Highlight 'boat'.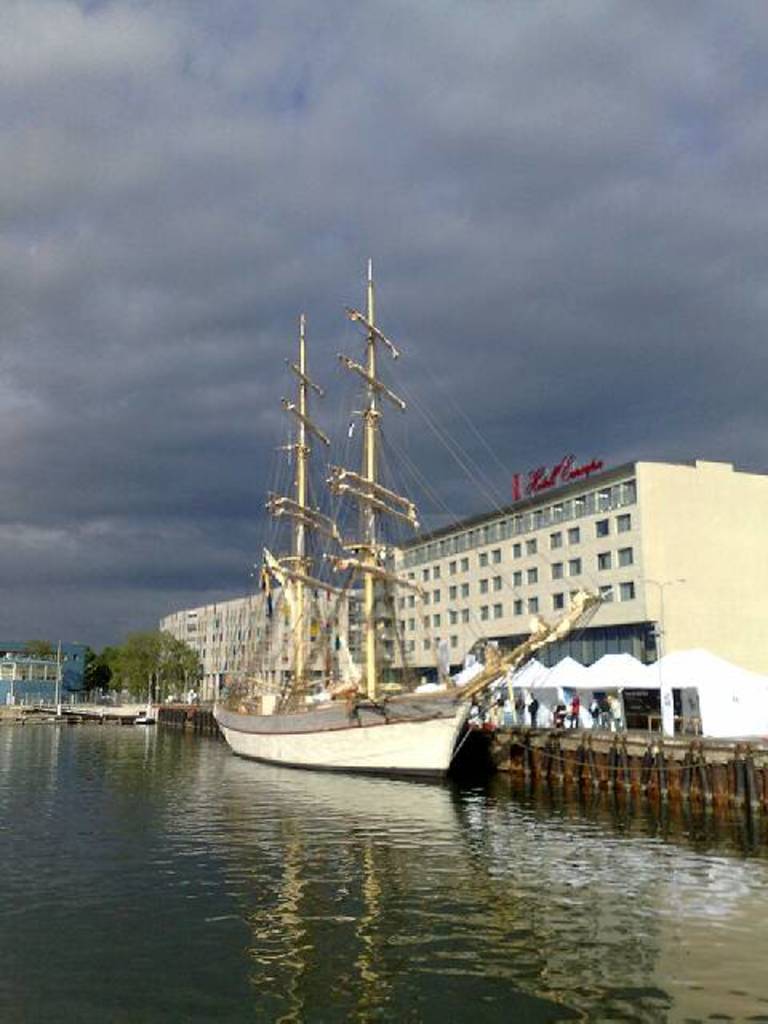
Highlighted region: {"x1": 29, "y1": 699, "x2": 166, "y2": 726}.
